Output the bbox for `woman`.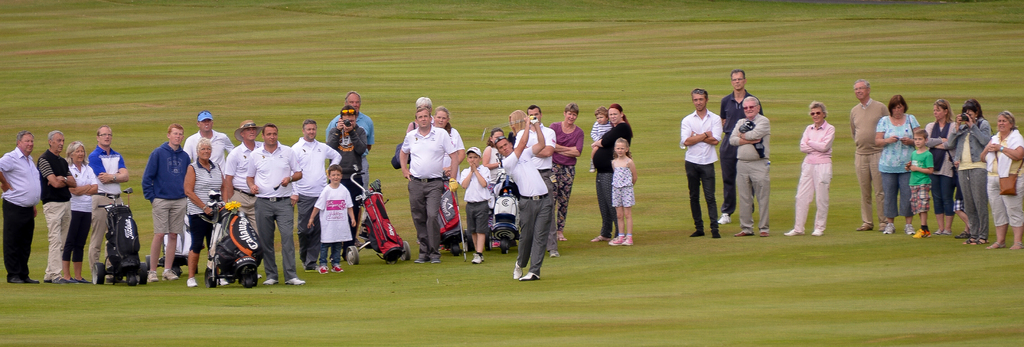
bbox(509, 111, 529, 142).
